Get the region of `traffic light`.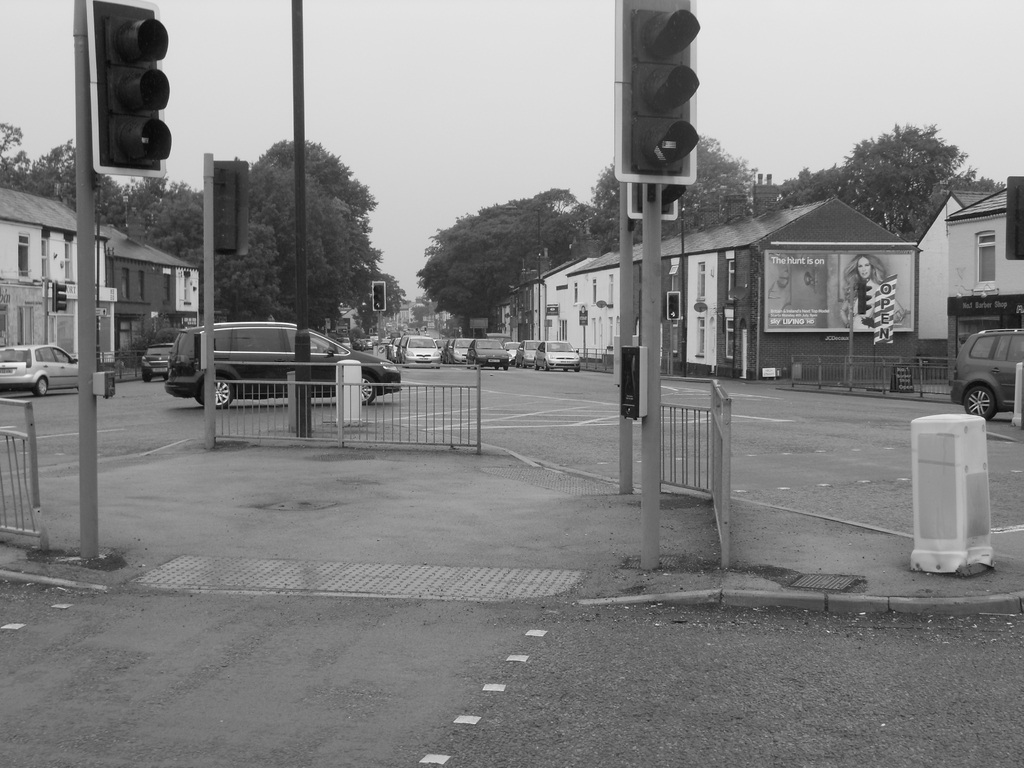
Rect(51, 280, 66, 316).
